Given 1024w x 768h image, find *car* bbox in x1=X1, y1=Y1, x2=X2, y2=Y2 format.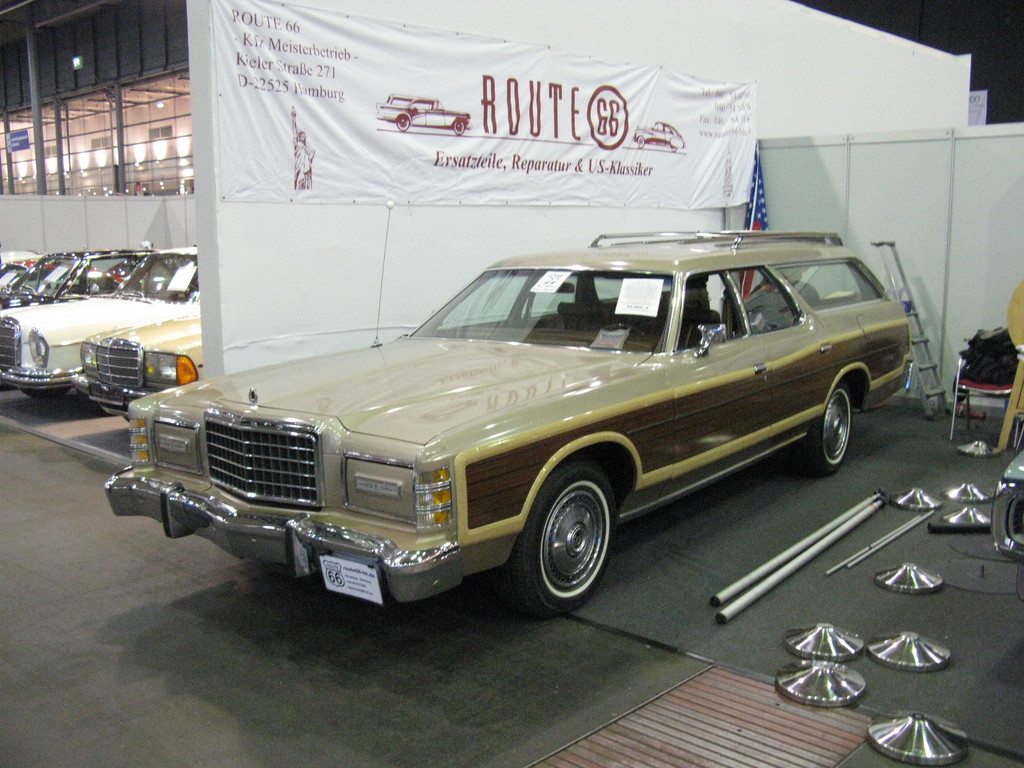
x1=0, y1=259, x2=124, y2=290.
